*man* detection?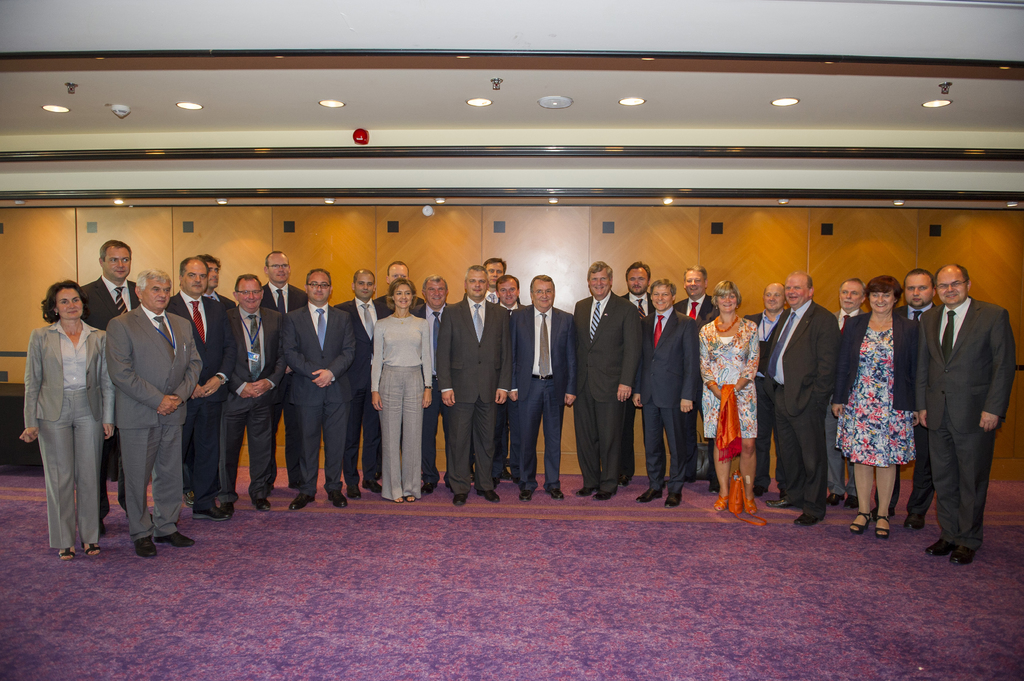
(x1=671, y1=271, x2=719, y2=495)
